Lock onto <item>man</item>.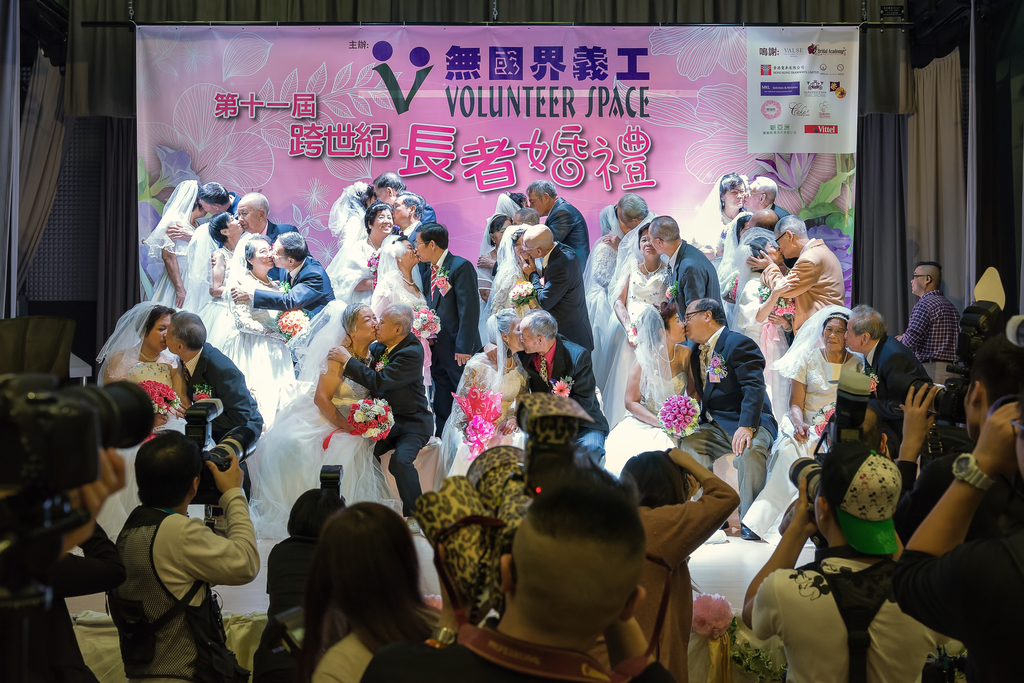
Locked: bbox(646, 215, 728, 349).
